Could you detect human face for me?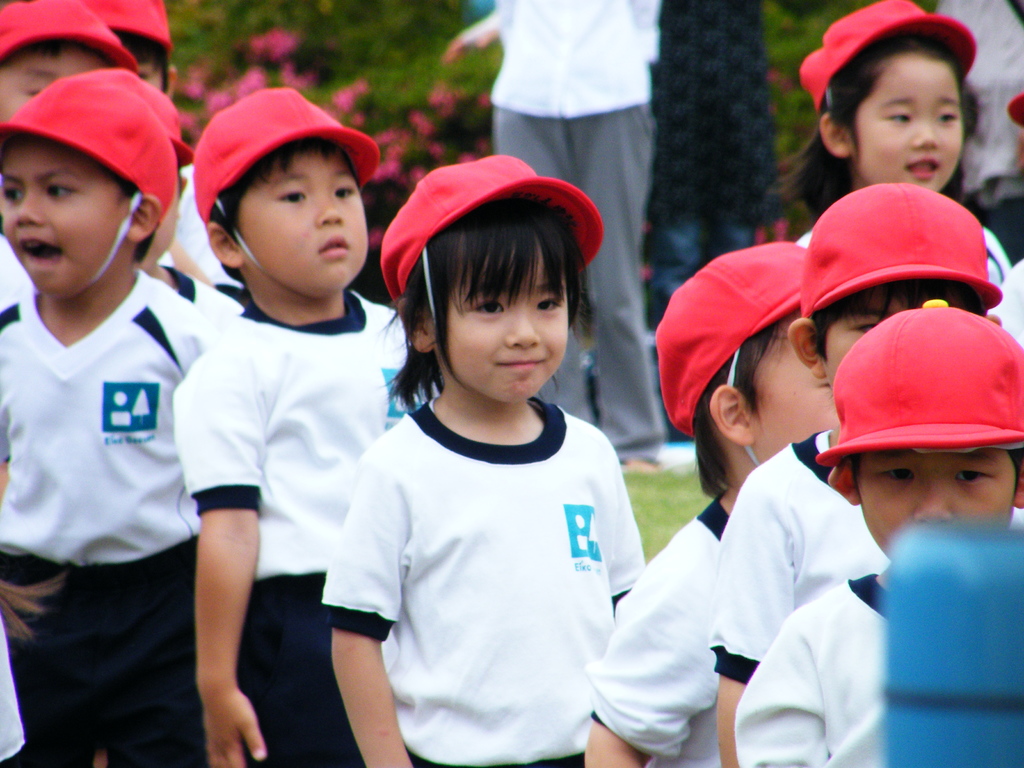
Detection result: l=822, t=291, r=898, b=385.
